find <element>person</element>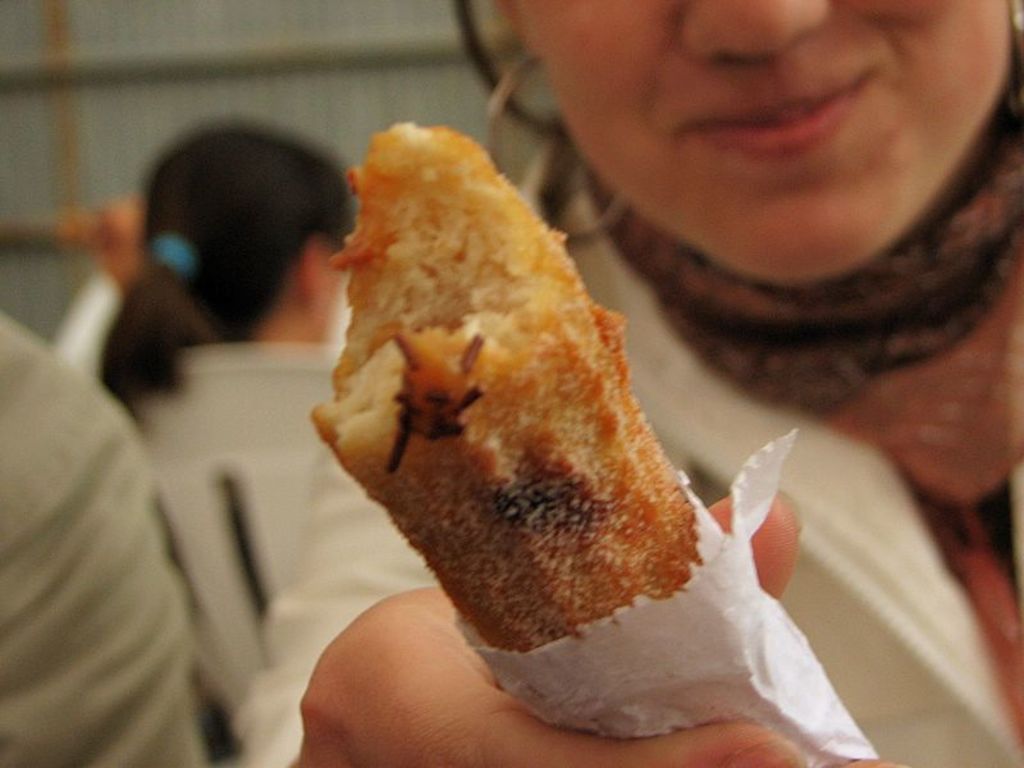
left=0, top=298, right=214, bottom=767
